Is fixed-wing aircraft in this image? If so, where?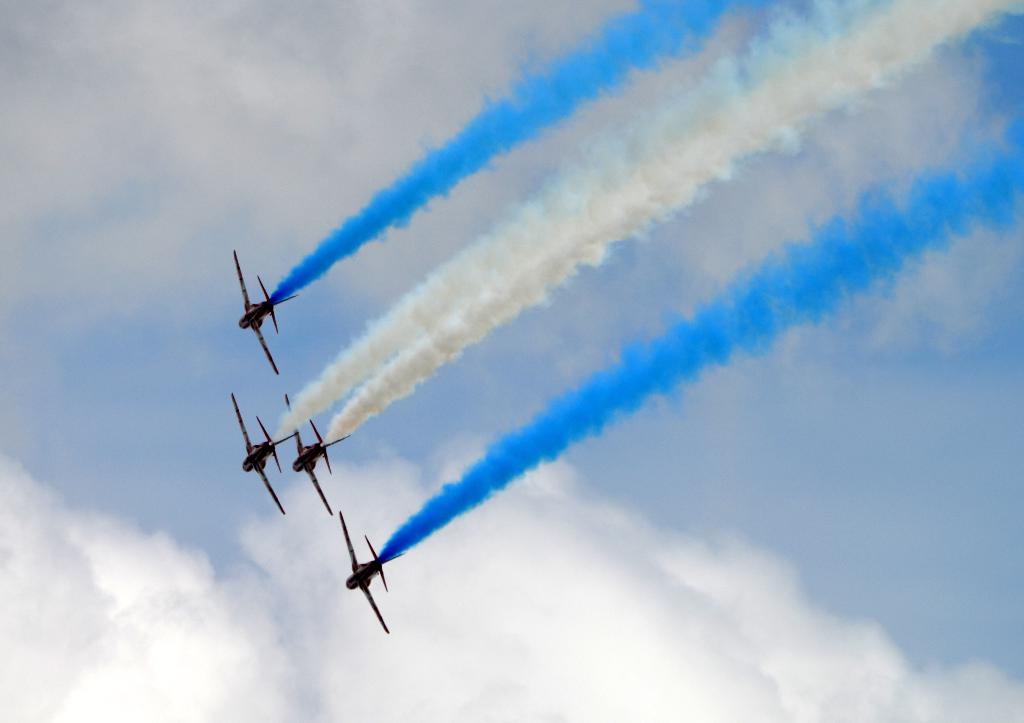
Yes, at locate(216, 252, 312, 380).
